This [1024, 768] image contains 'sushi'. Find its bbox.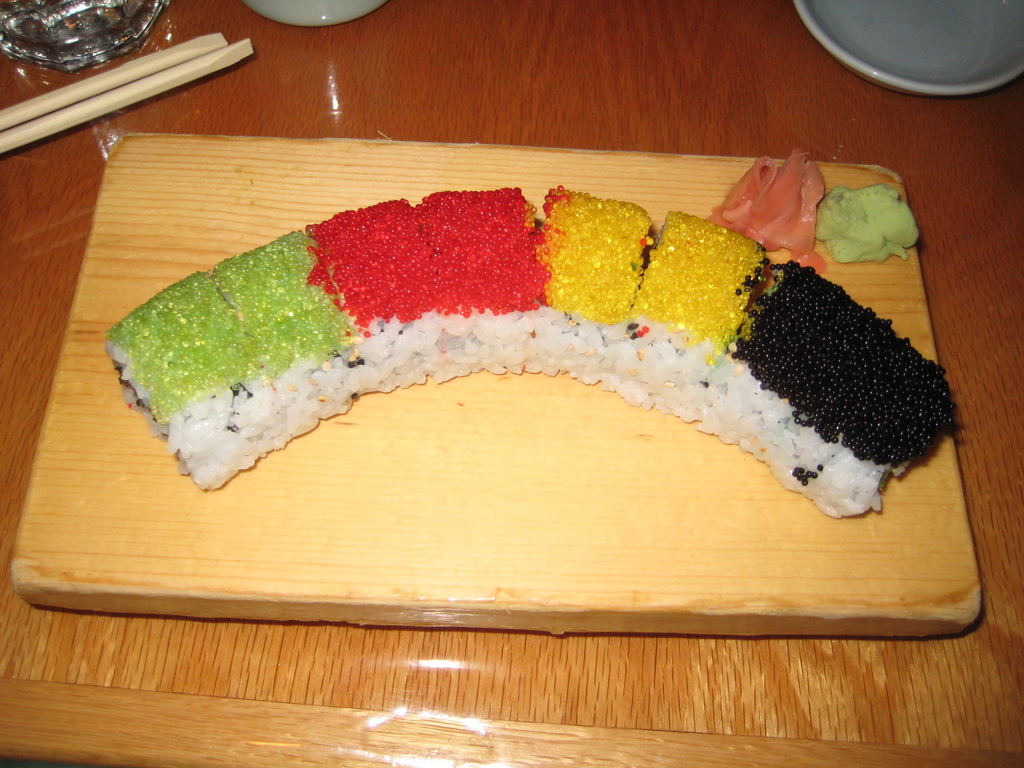
(90, 189, 1002, 555).
